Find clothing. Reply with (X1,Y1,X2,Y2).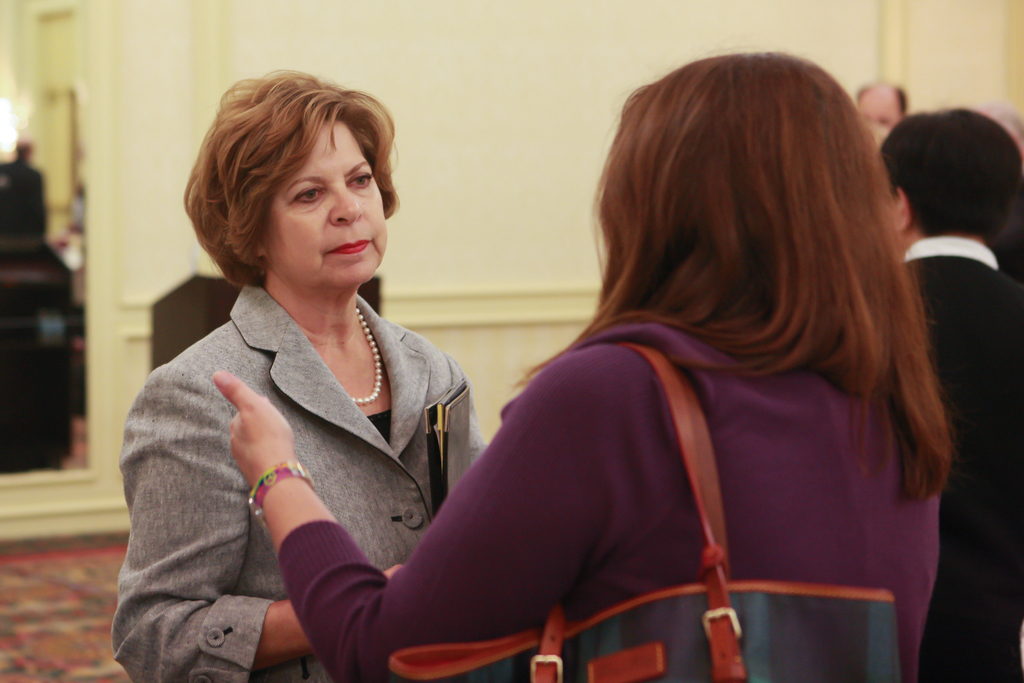
(897,245,1023,680).
